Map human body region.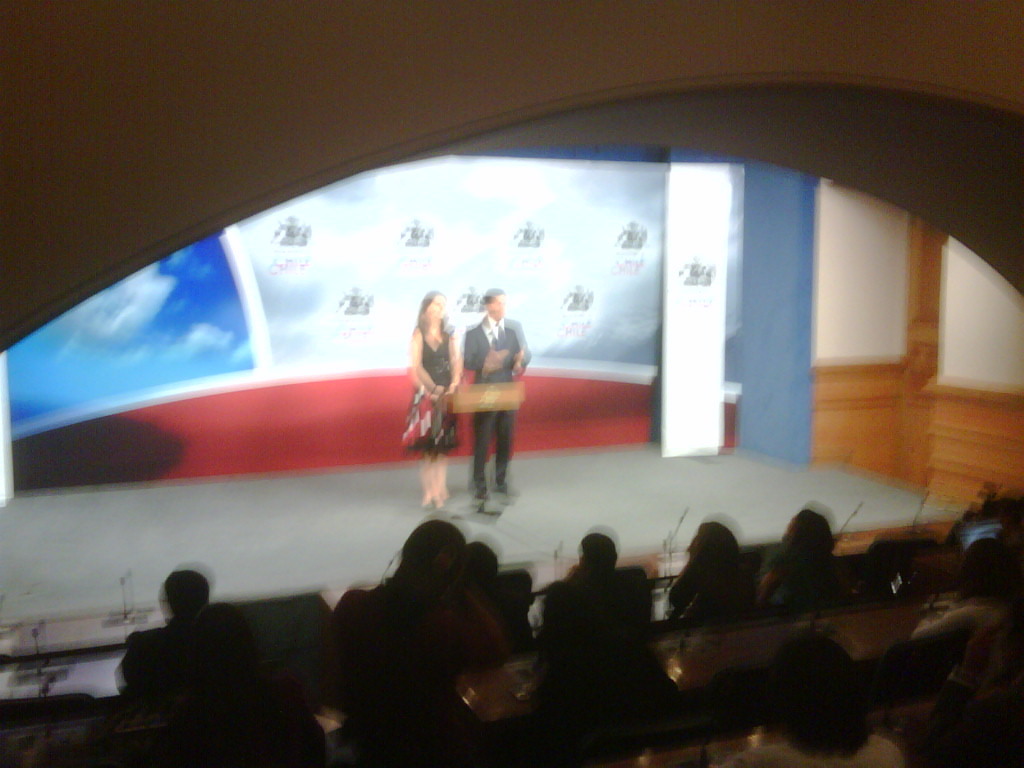
Mapped to 468:290:527:494.
